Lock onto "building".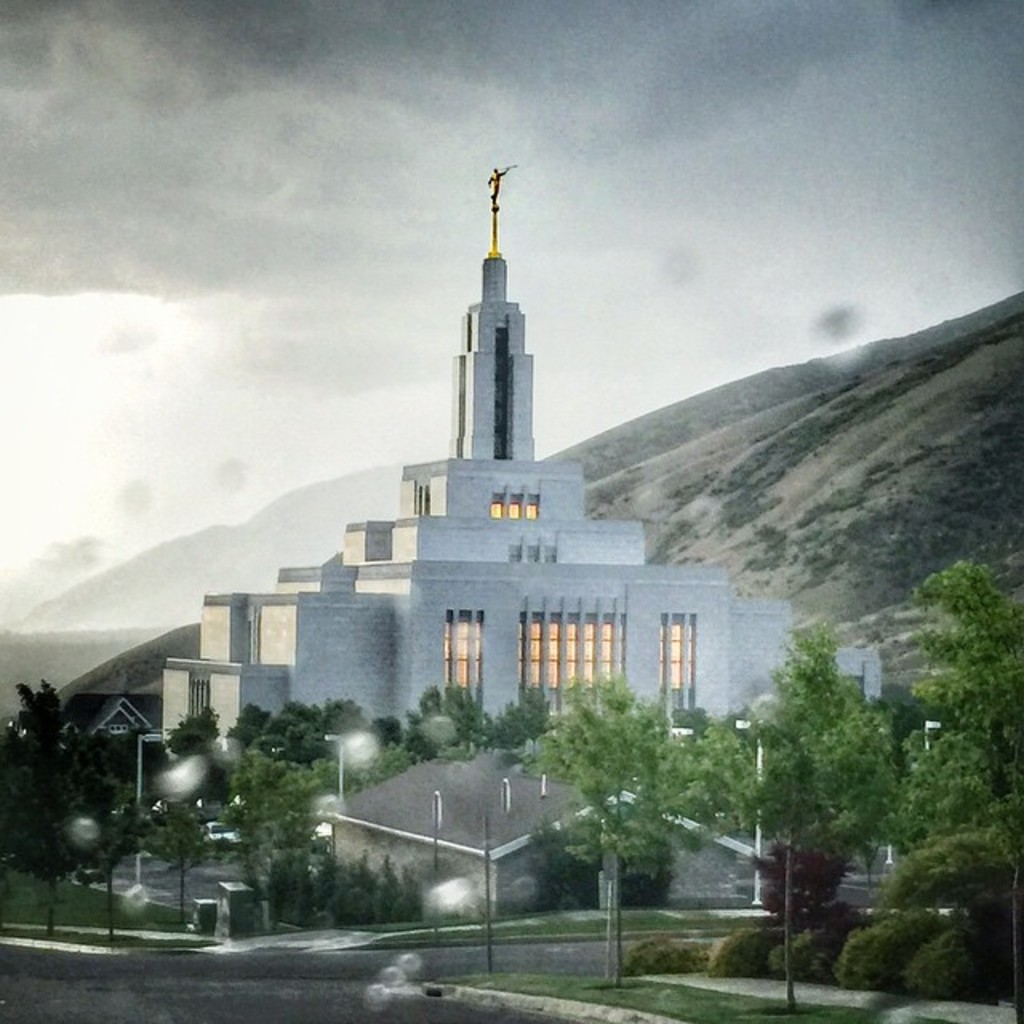
Locked: <region>58, 693, 162, 741</region>.
